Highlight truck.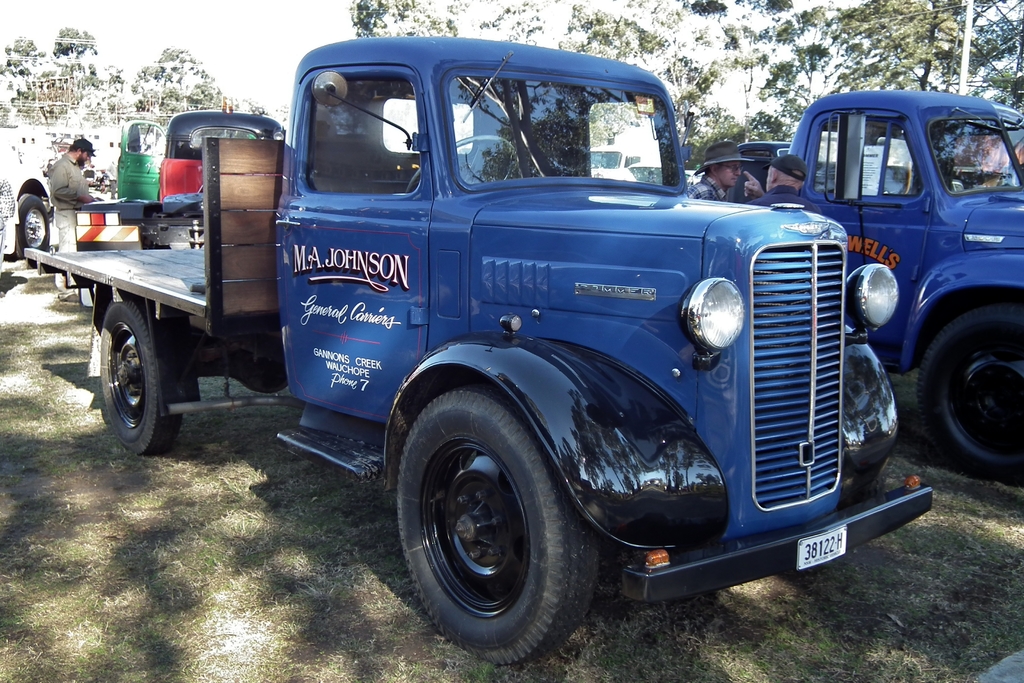
Highlighted region: left=38, top=38, right=930, bottom=650.
